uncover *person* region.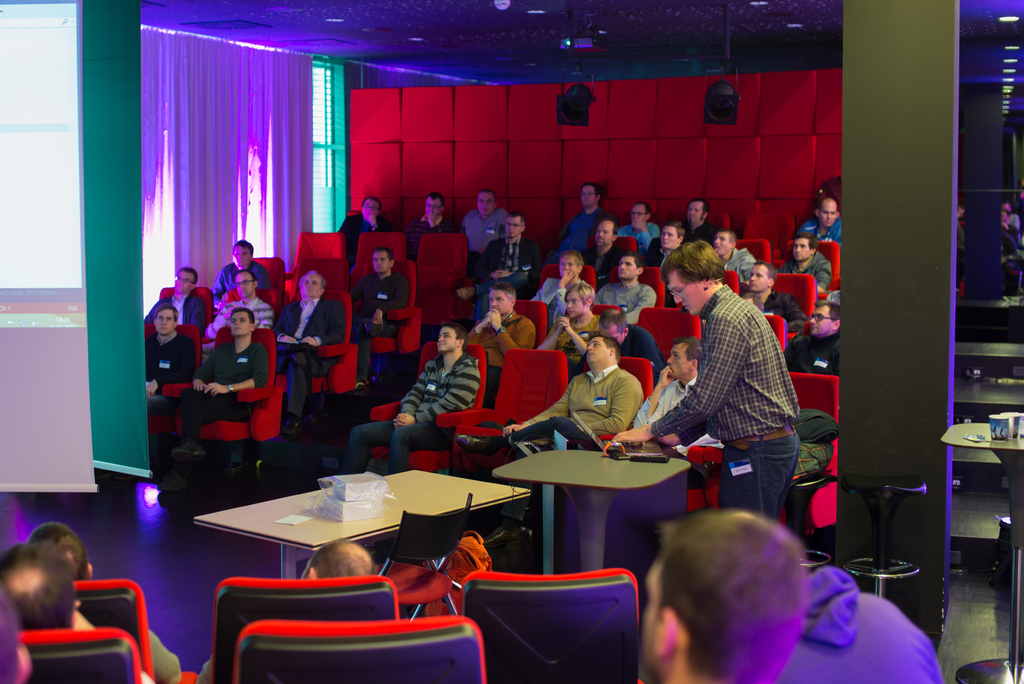
Uncovered: pyautogui.locateOnScreen(272, 268, 348, 434).
